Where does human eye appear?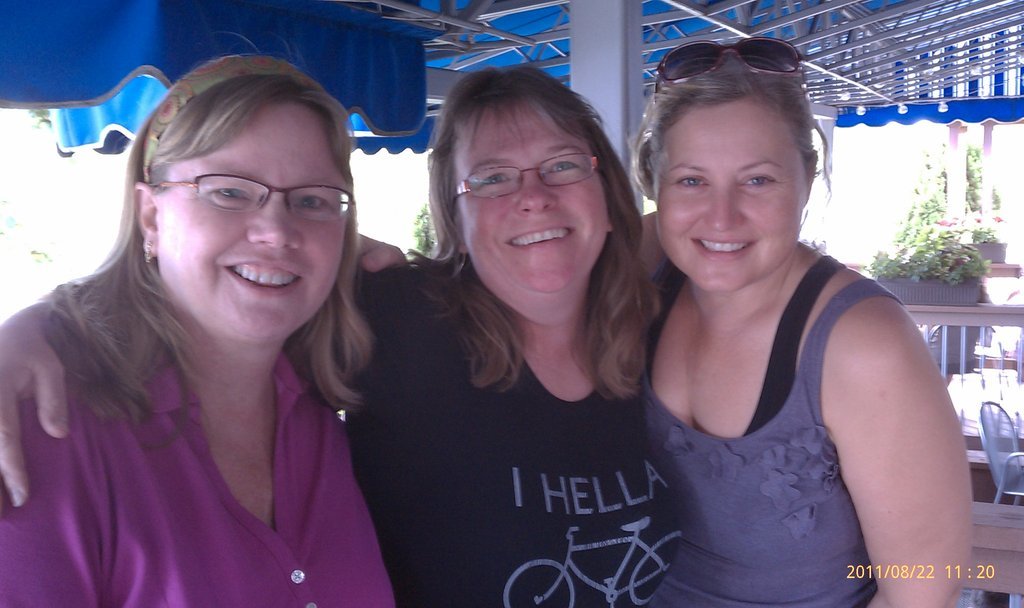
Appears at x1=672 y1=170 x2=711 y2=193.
